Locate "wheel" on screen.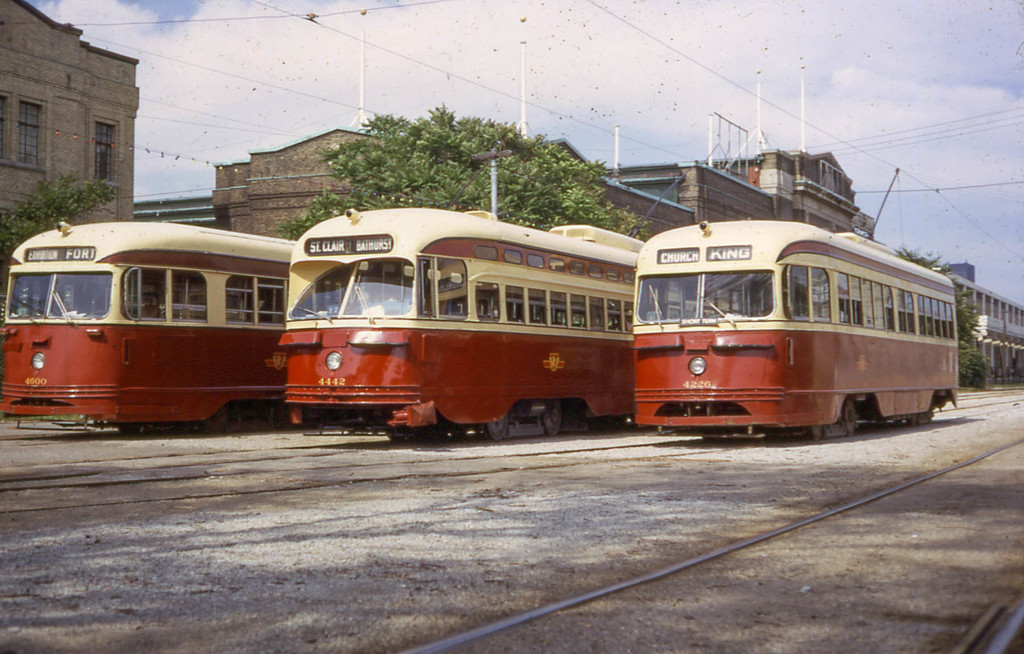
On screen at (540,399,561,436).
